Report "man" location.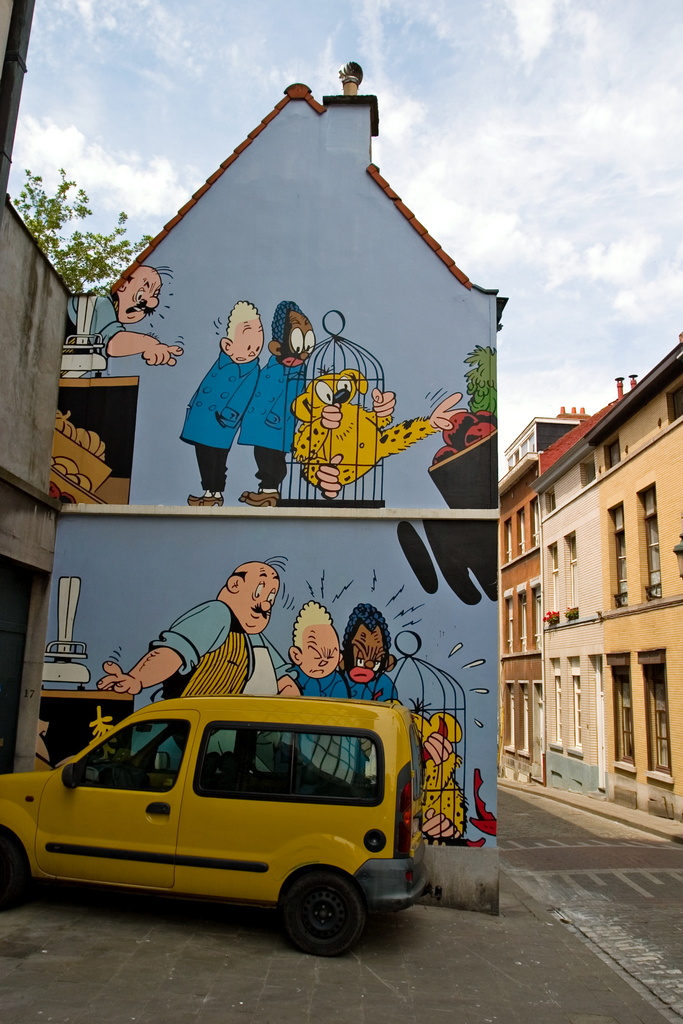
Report: (69,267,188,369).
